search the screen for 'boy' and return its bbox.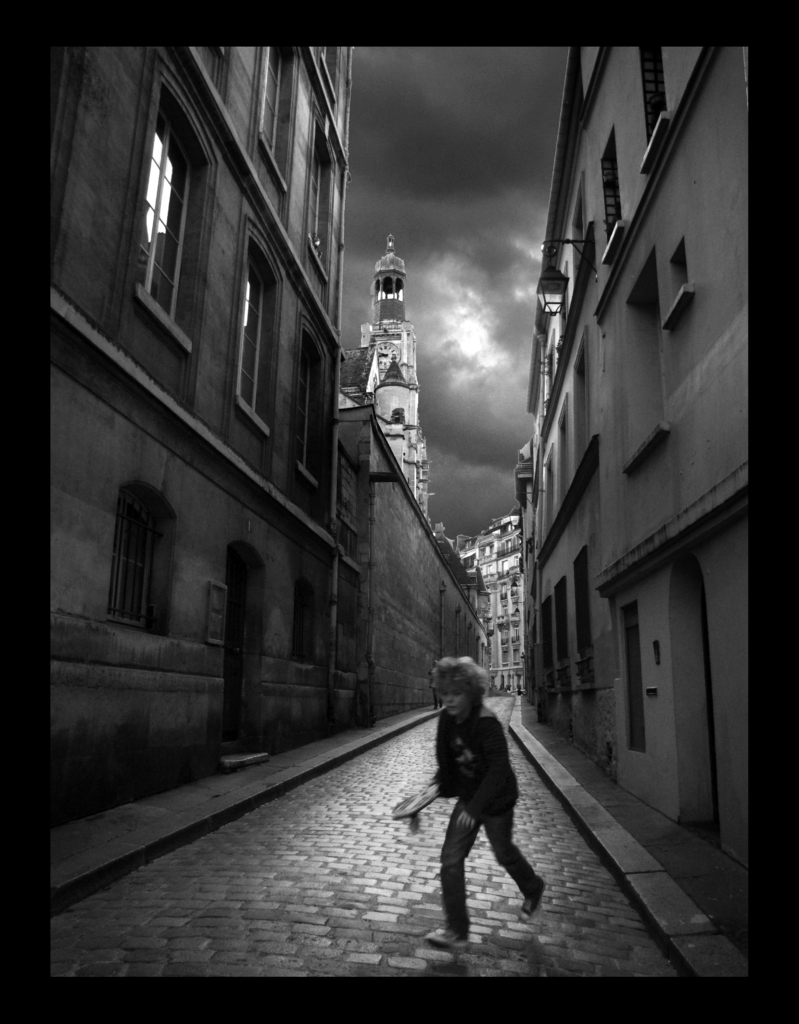
Found: (left=411, top=658, right=548, bottom=957).
